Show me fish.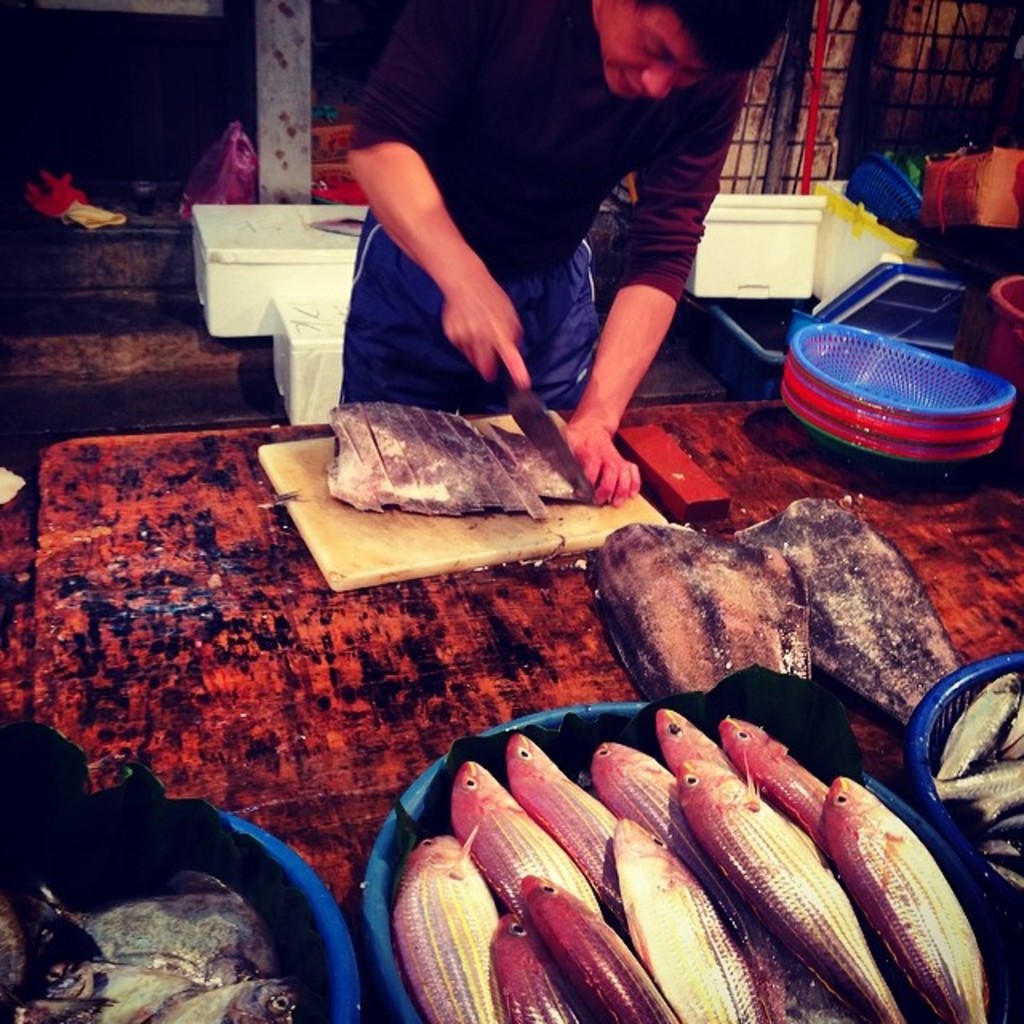
fish is here: (574,517,805,704).
